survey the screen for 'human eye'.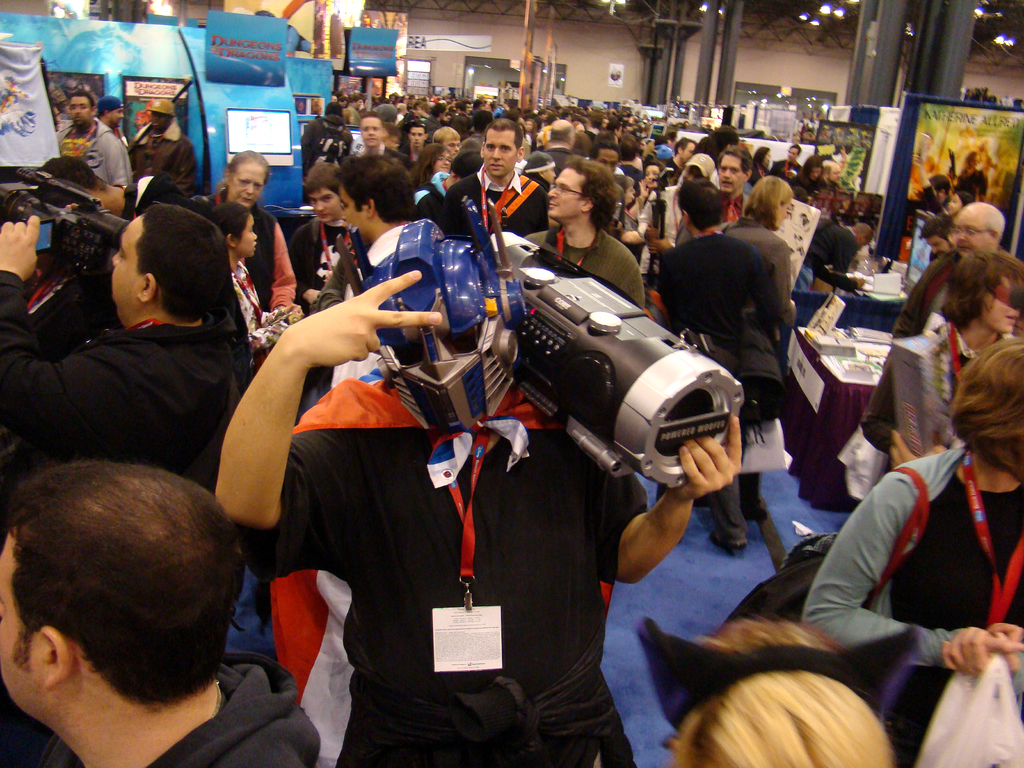
Survey found: pyautogui.locateOnScreen(253, 187, 263, 193).
